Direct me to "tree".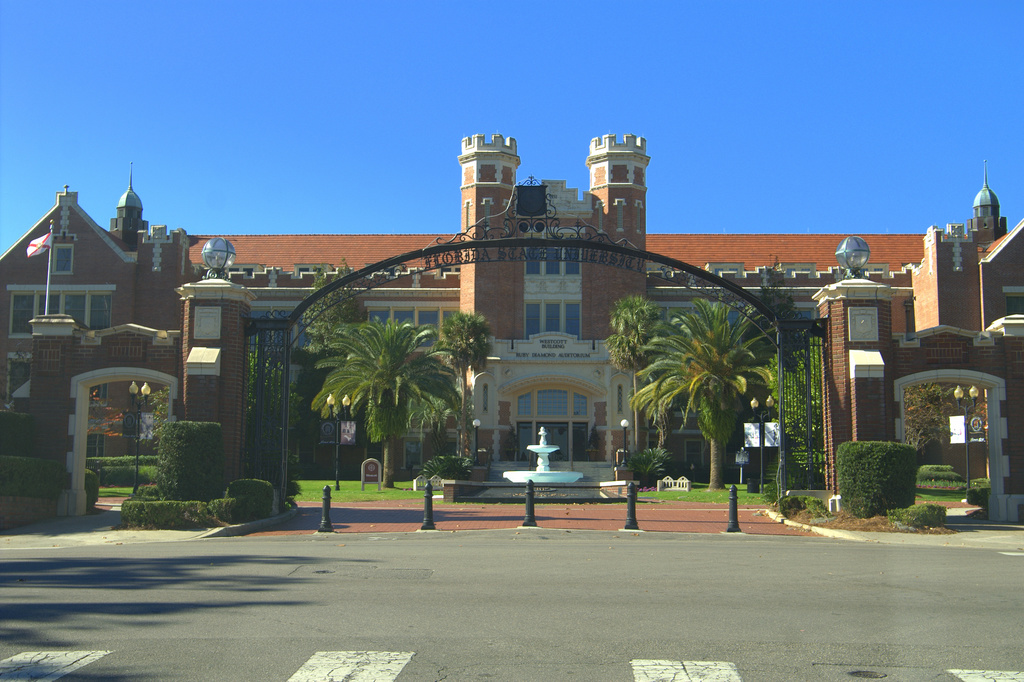
Direction: rect(919, 372, 991, 439).
